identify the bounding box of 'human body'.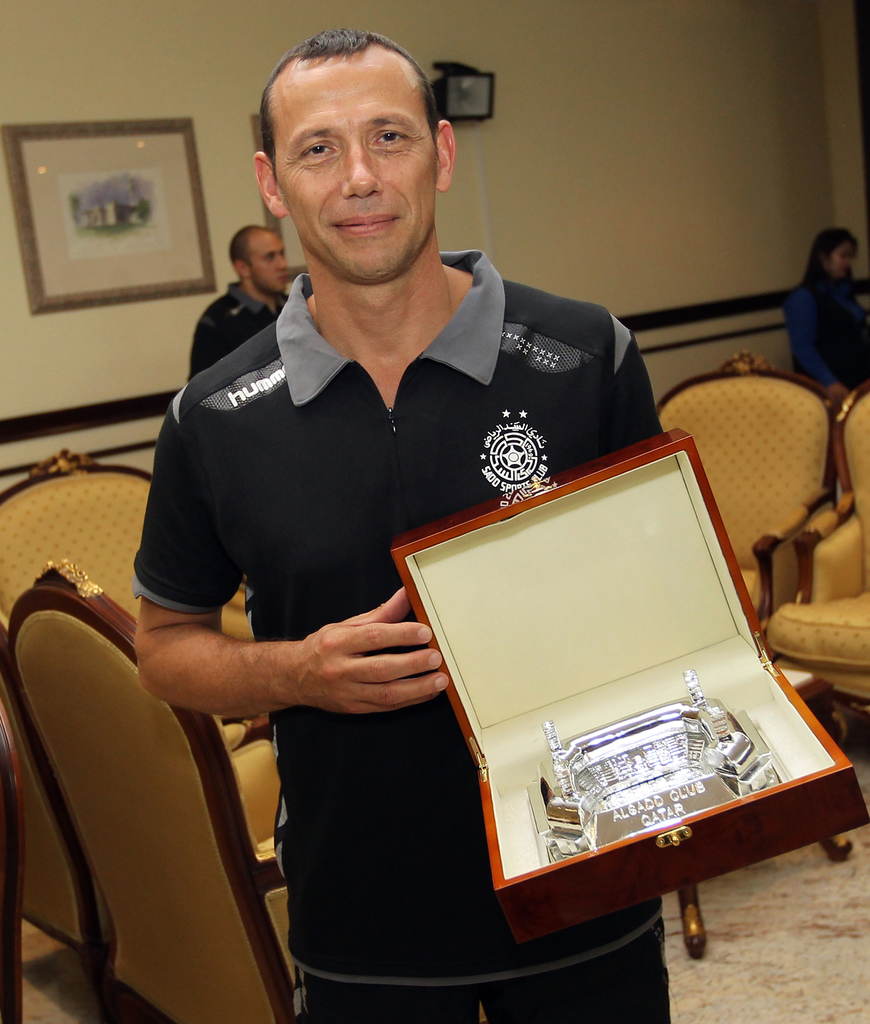
[x1=96, y1=100, x2=733, y2=993].
